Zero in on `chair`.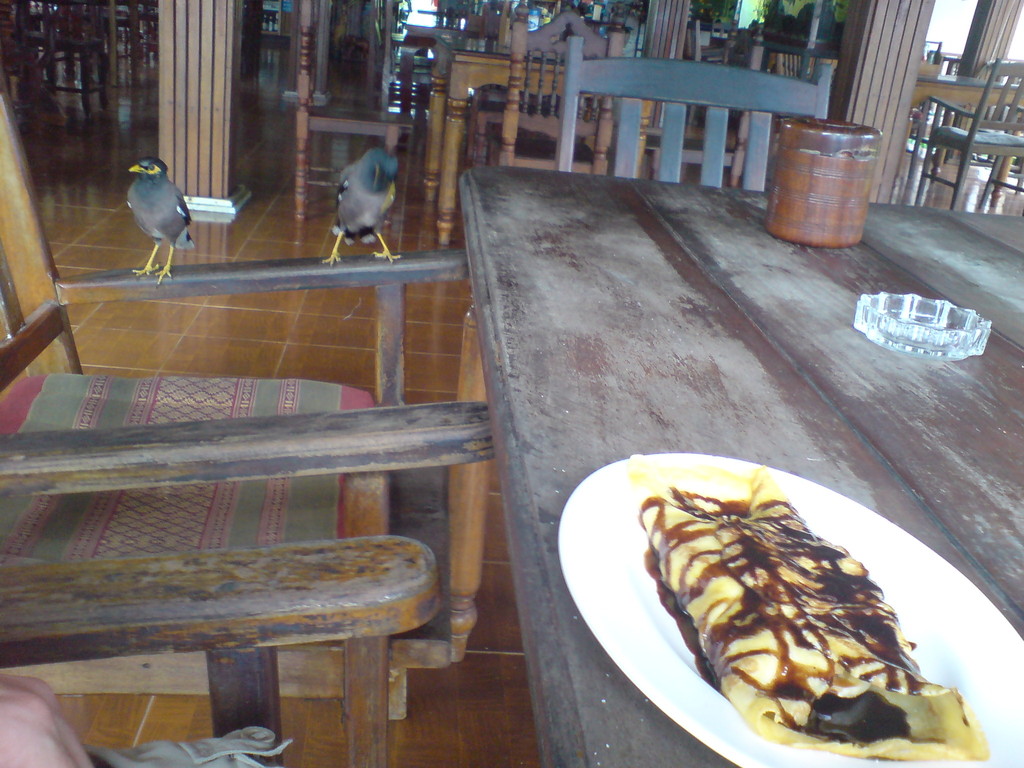
Zeroed in: locate(0, 81, 507, 727).
